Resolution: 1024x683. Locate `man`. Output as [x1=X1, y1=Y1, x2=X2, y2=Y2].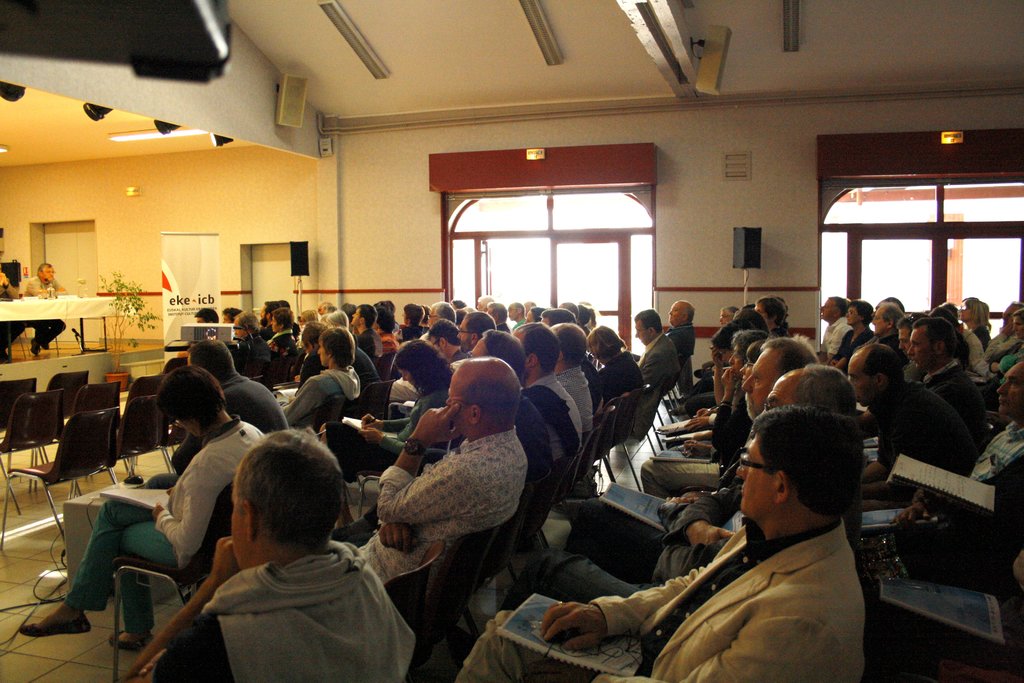
[x1=352, y1=302, x2=381, y2=354].
